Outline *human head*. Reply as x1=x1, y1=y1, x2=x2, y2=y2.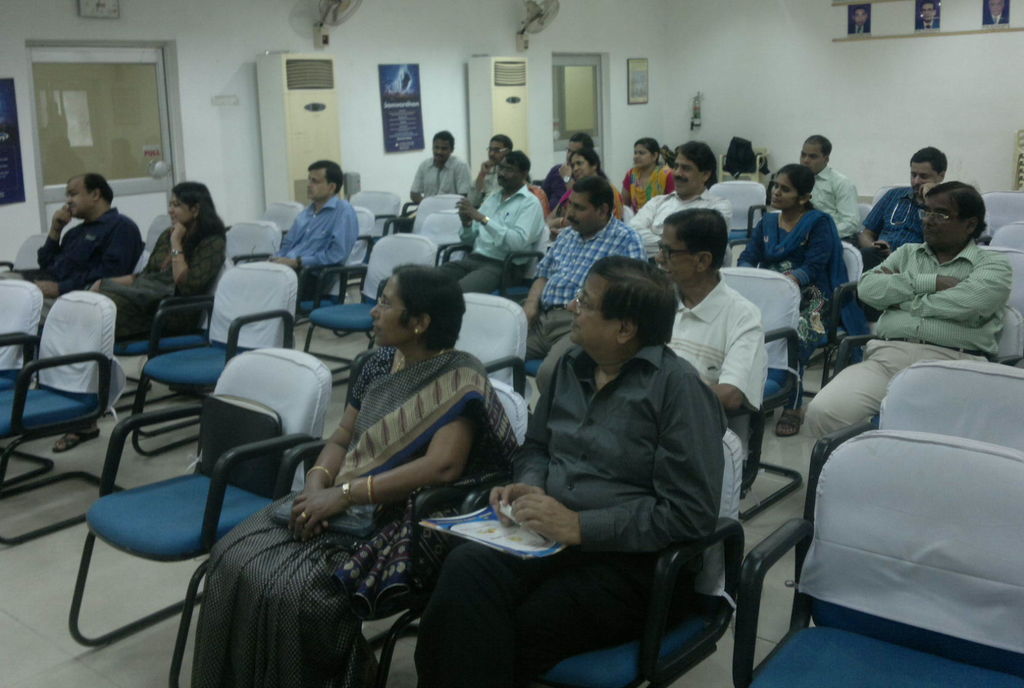
x1=767, y1=161, x2=817, y2=211.
